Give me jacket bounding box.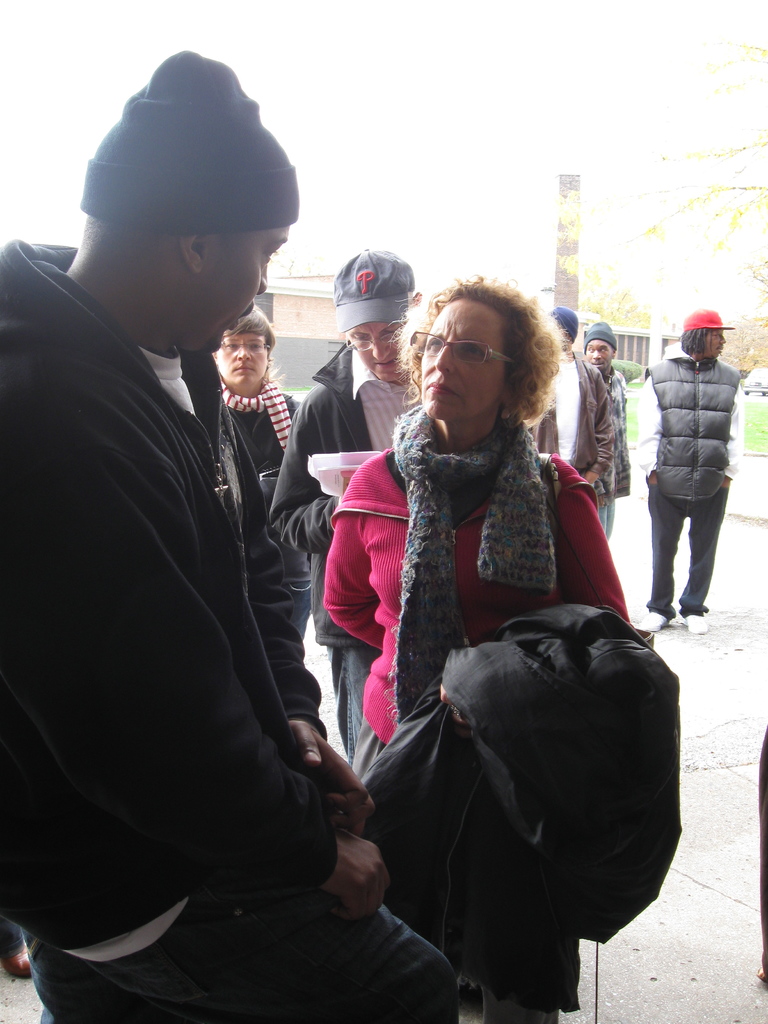
x1=583 y1=357 x2=632 y2=497.
